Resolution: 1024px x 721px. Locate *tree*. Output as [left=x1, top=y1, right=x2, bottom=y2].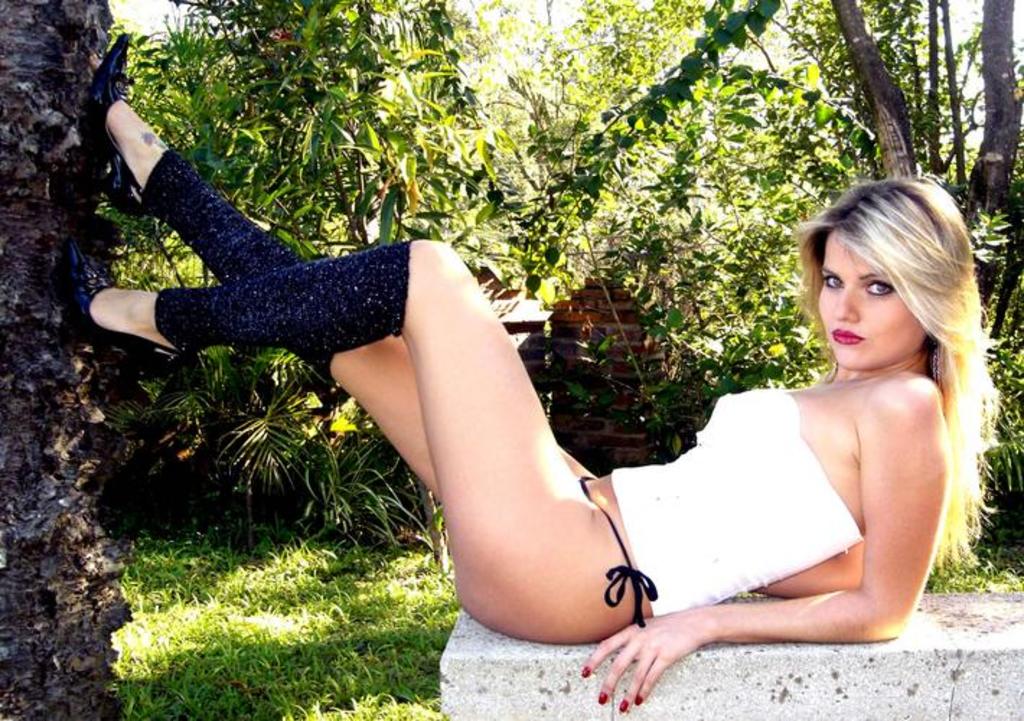
[left=824, top=0, right=1023, bottom=333].
